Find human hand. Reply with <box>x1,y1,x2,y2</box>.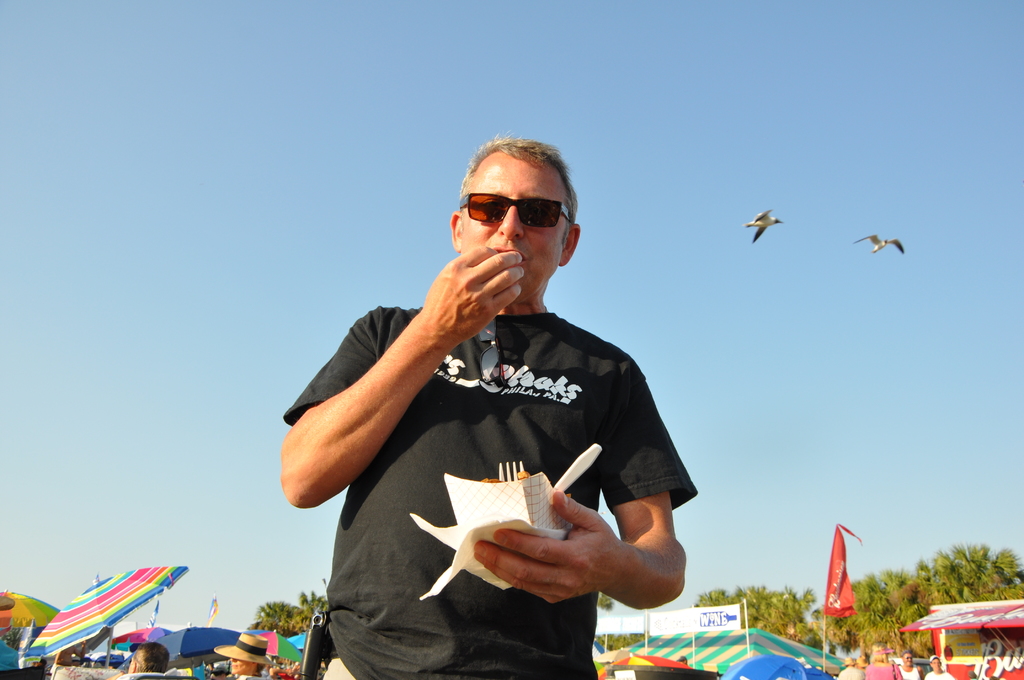
<box>473,488,628,606</box>.
